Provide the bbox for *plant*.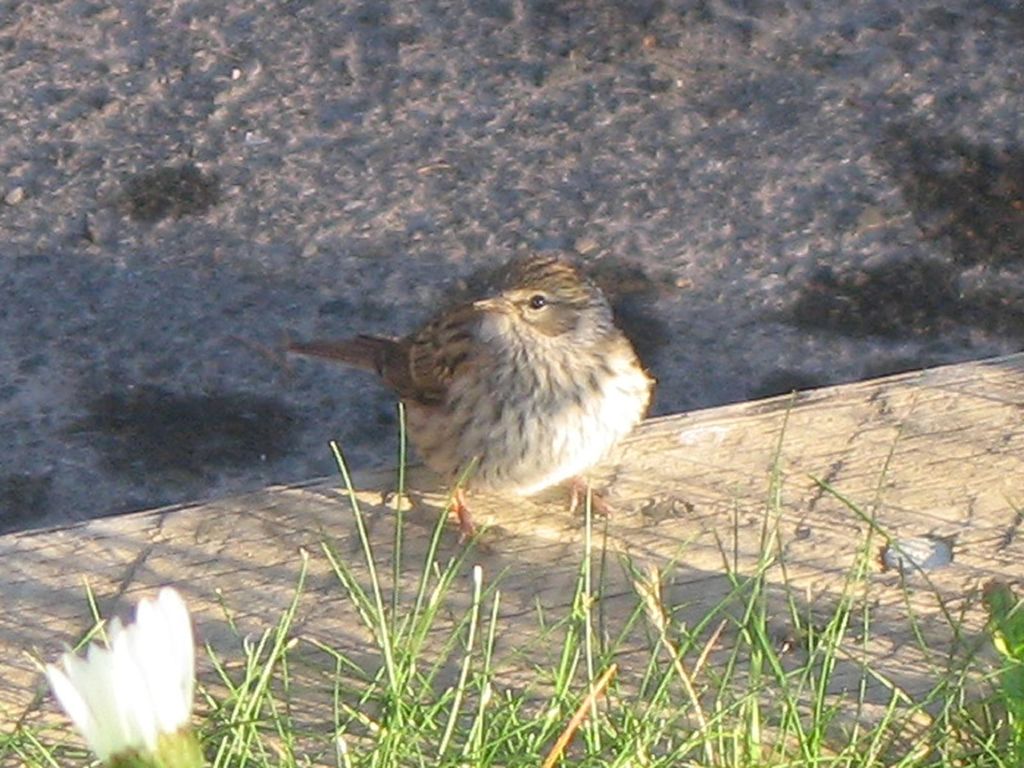
x1=20 y1=578 x2=223 y2=760.
